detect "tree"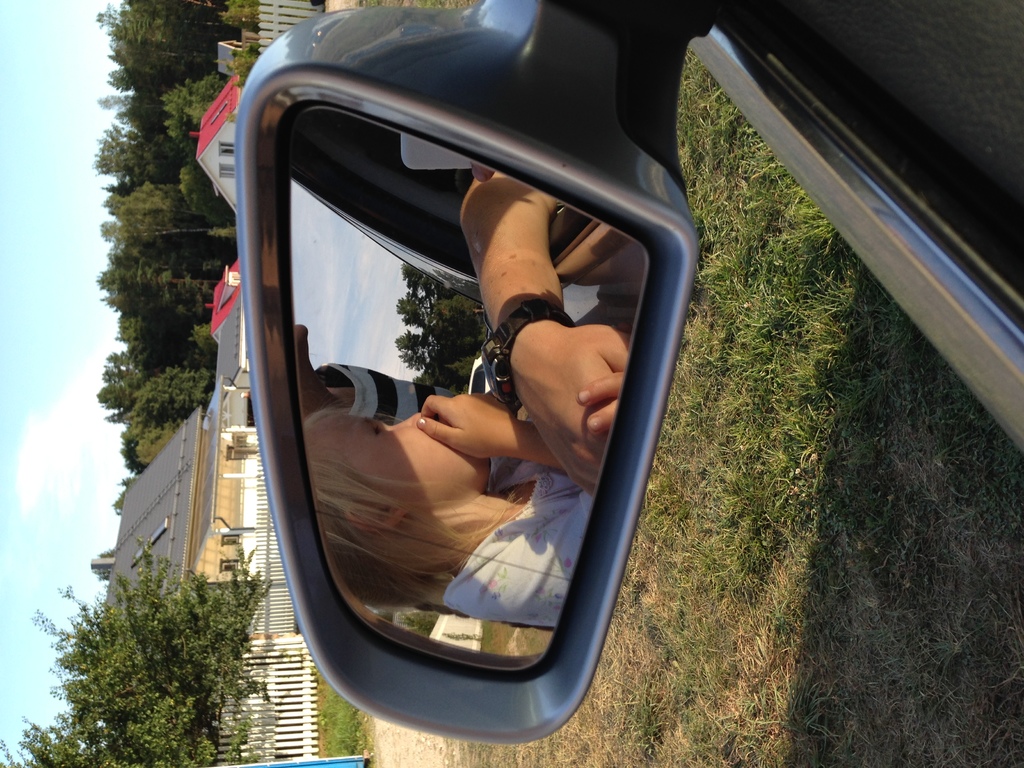
87, 546, 120, 584
